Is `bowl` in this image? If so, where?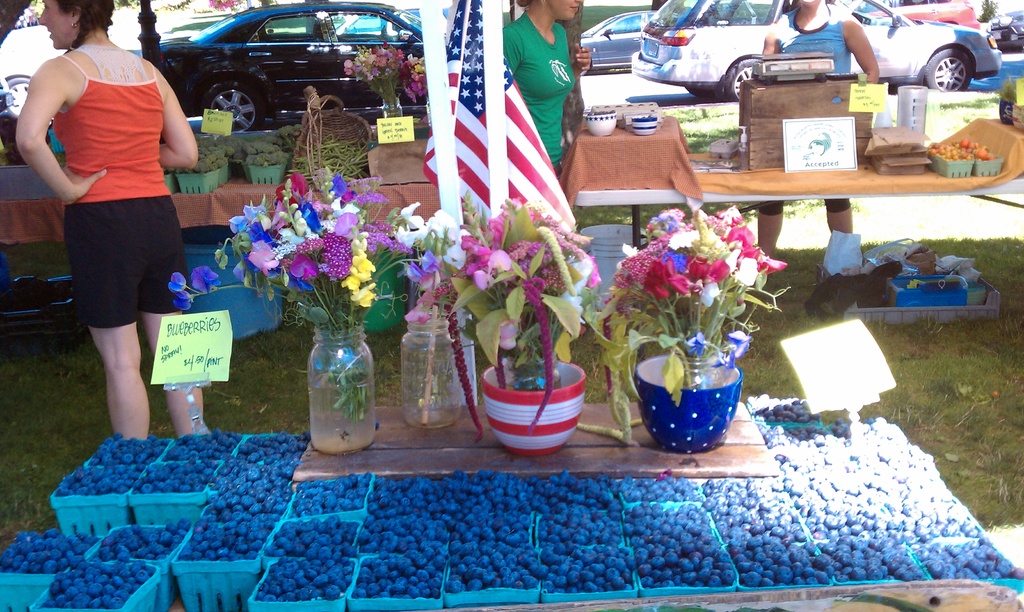
Yes, at box(630, 114, 658, 136).
